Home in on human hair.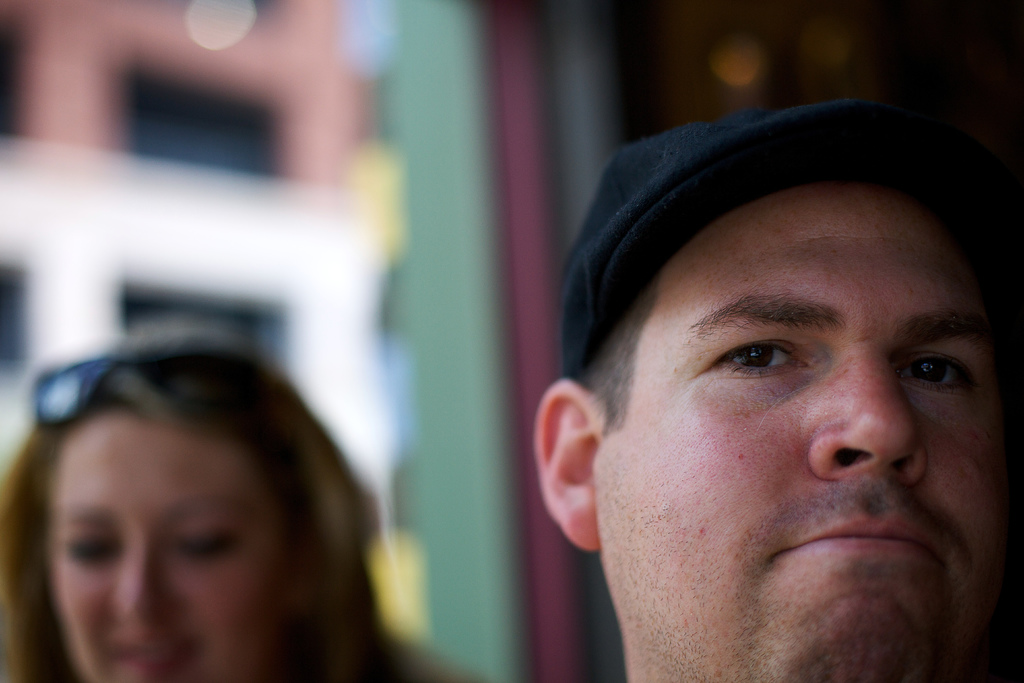
Homed in at crop(0, 367, 377, 671).
